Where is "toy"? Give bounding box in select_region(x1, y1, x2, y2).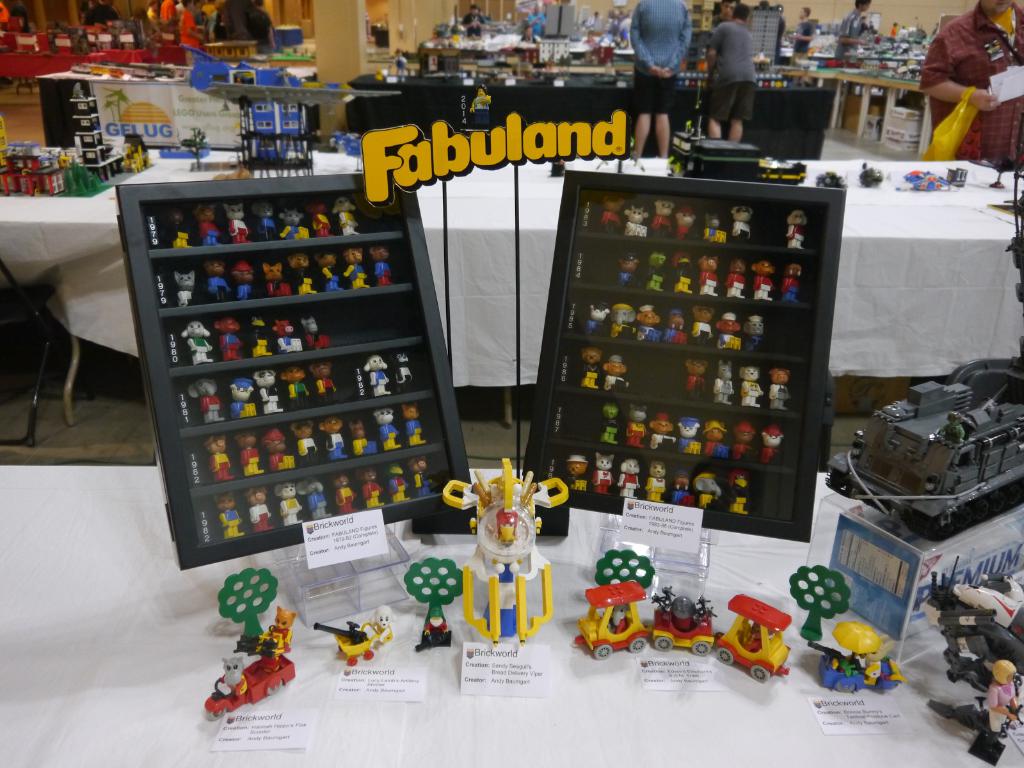
select_region(610, 303, 634, 339).
